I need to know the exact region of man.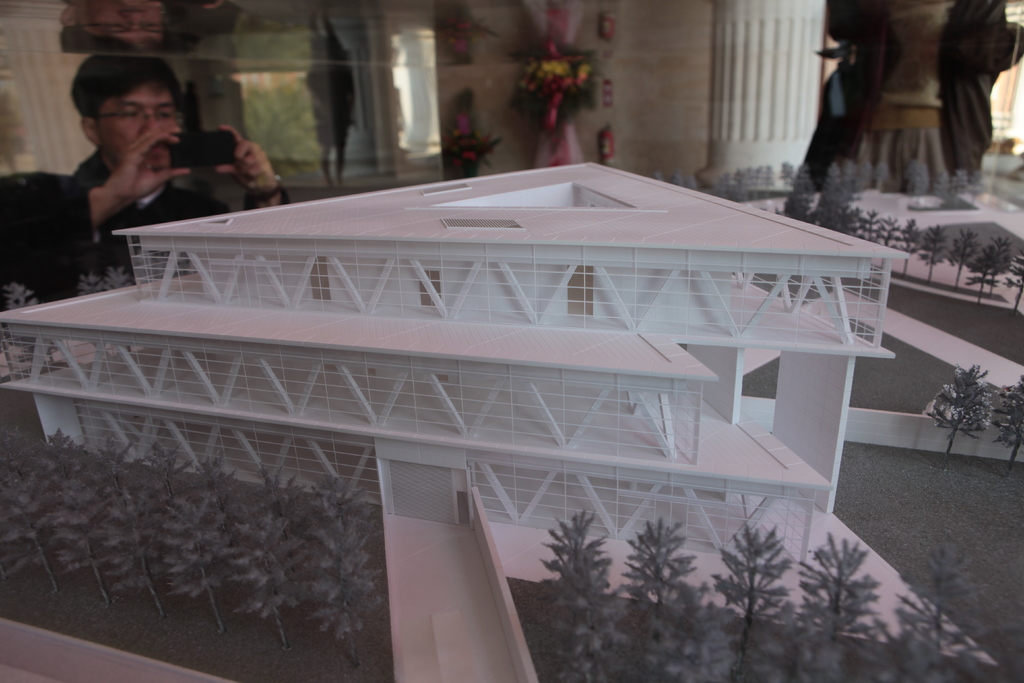
Region: {"x1": 44, "y1": 81, "x2": 285, "y2": 223}.
